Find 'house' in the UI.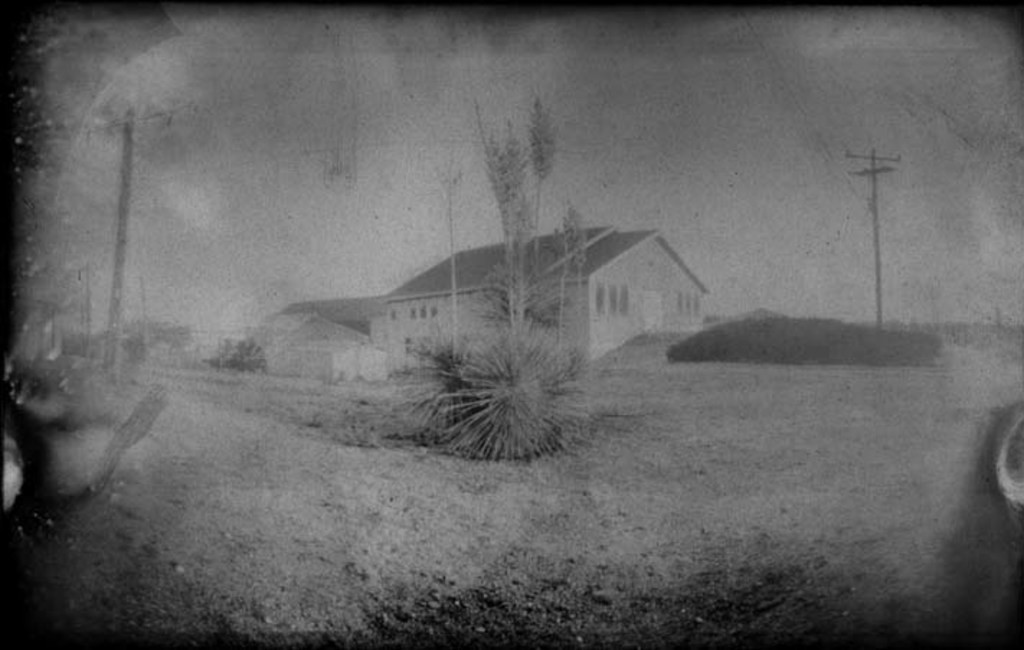
UI element at [374, 223, 711, 382].
